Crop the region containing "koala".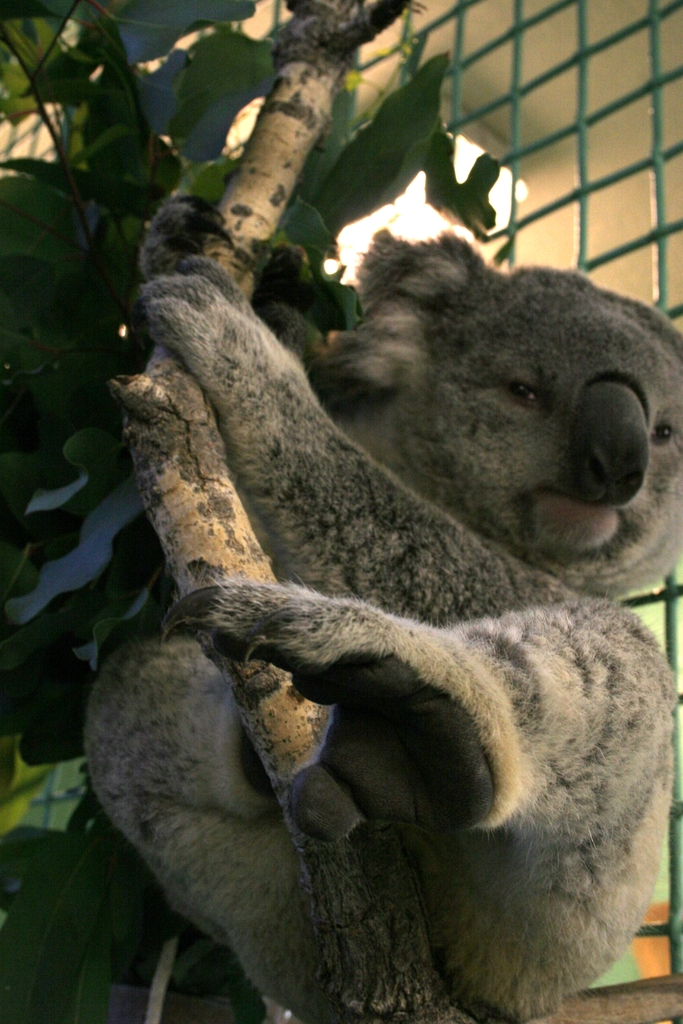
Crop region: detection(80, 224, 682, 1023).
